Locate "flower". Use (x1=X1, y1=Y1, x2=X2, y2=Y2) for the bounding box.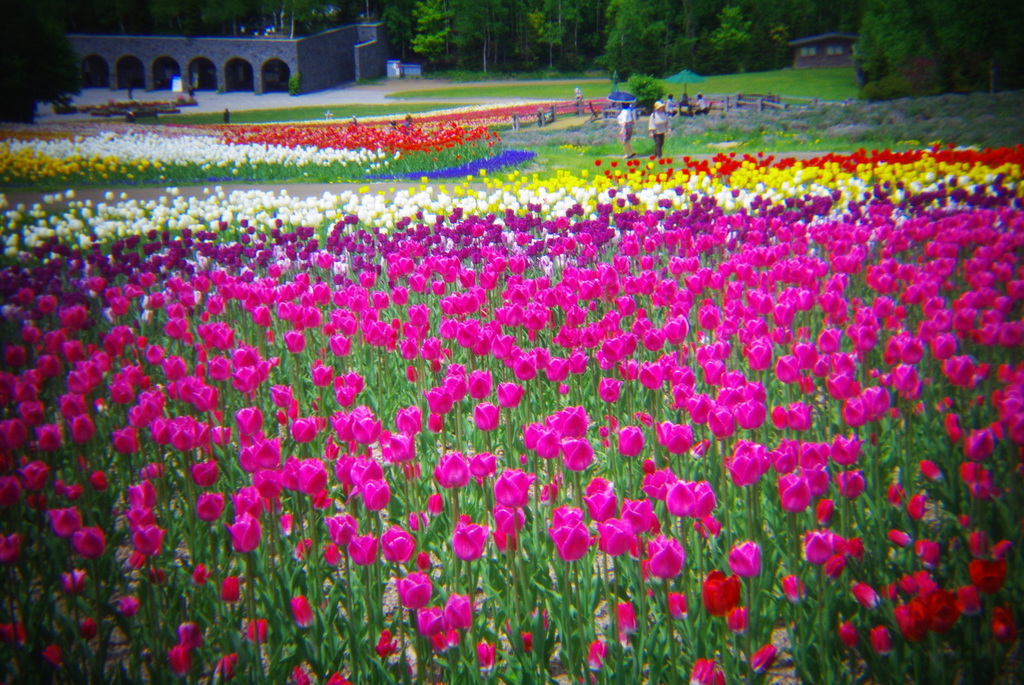
(x1=721, y1=437, x2=772, y2=488).
